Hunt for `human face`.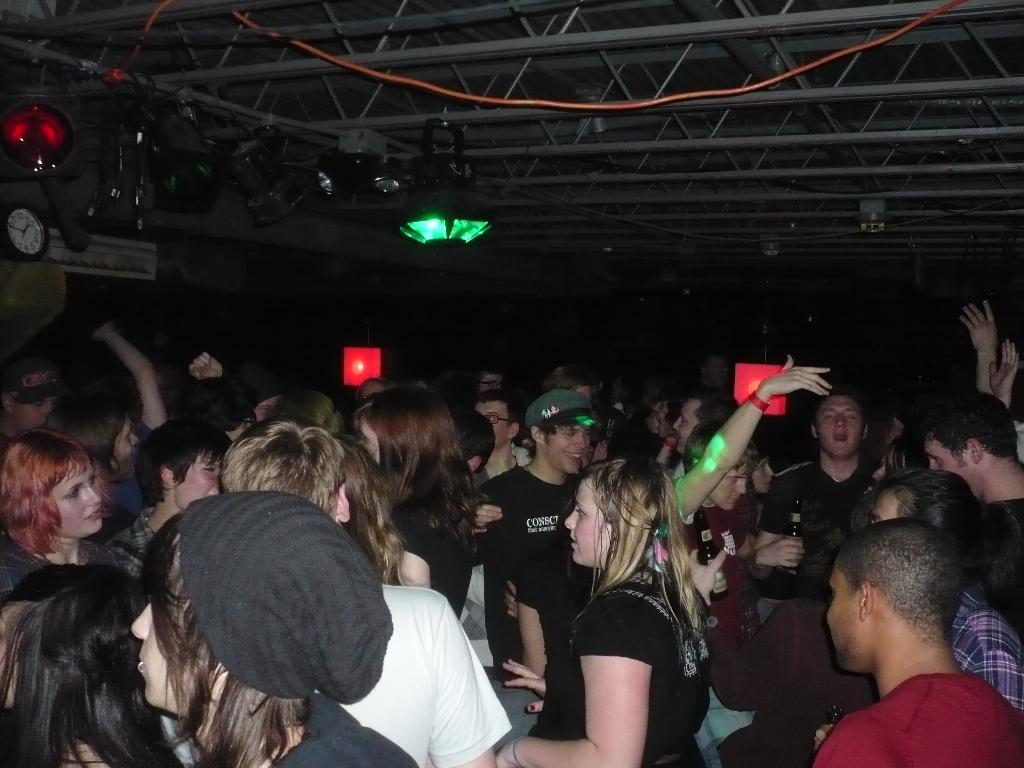
Hunted down at (left=708, top=362, right=727, bottom=386).
